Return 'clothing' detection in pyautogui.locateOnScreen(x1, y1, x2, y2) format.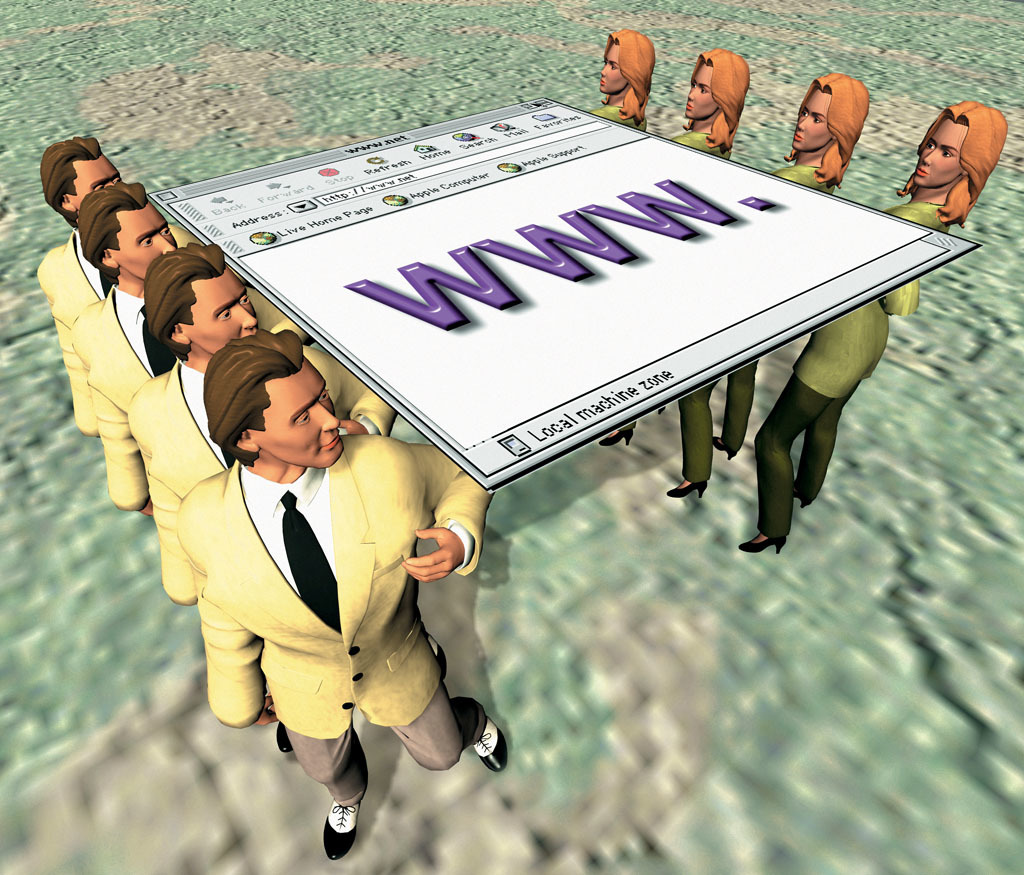
pyautogui.locateOnScreen(41, 235, 180, 431).
